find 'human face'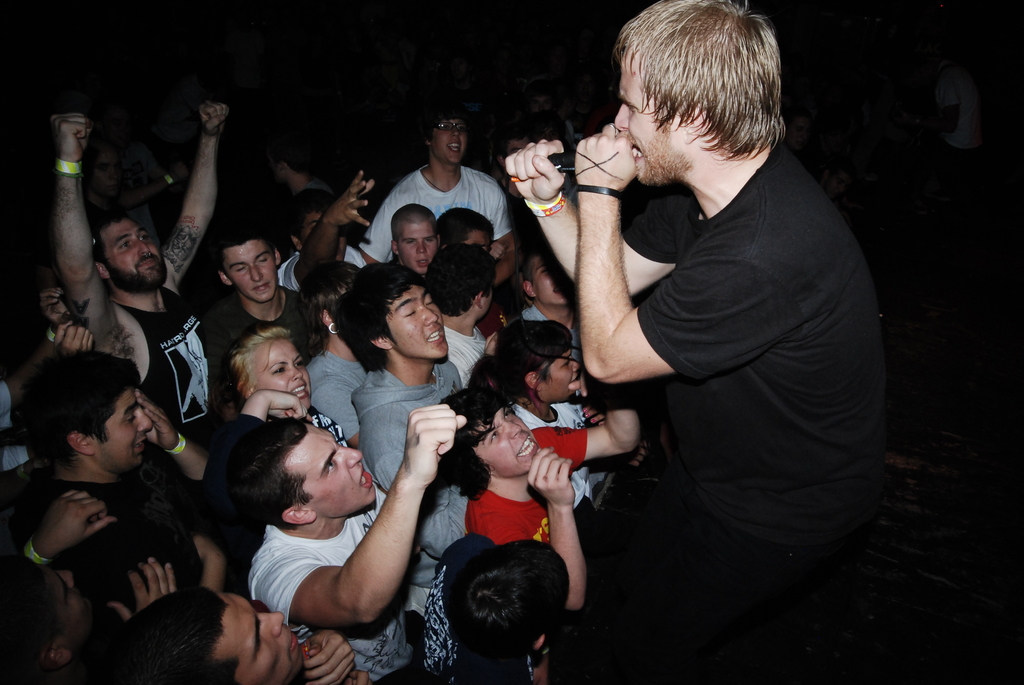
387 283 445 358
